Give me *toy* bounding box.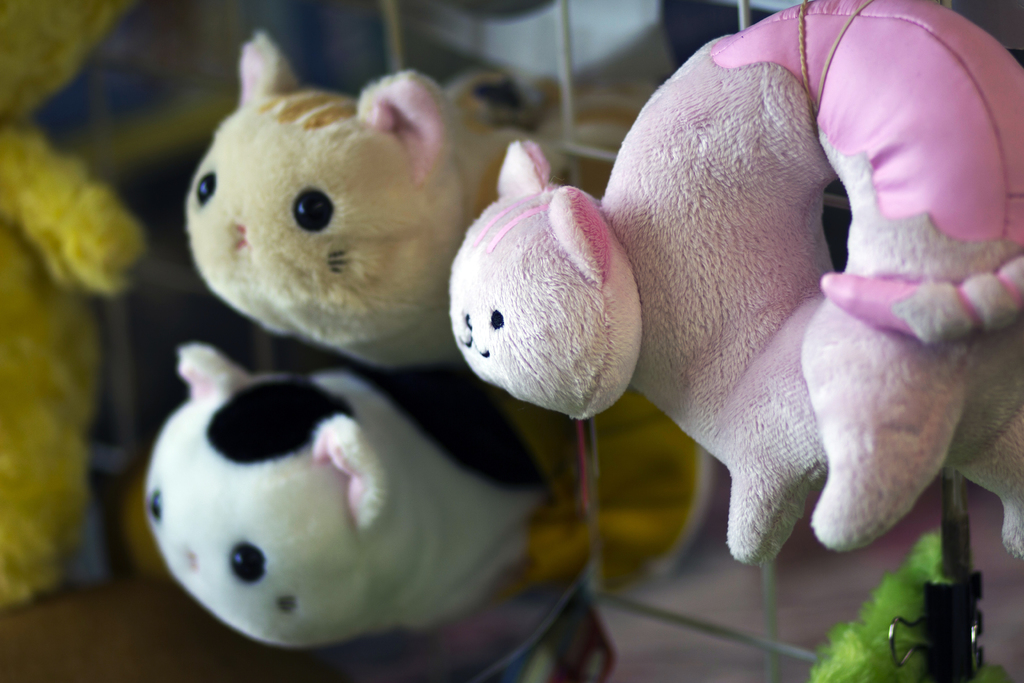
<bbox>0, 0, 145, 607</bbox>.
